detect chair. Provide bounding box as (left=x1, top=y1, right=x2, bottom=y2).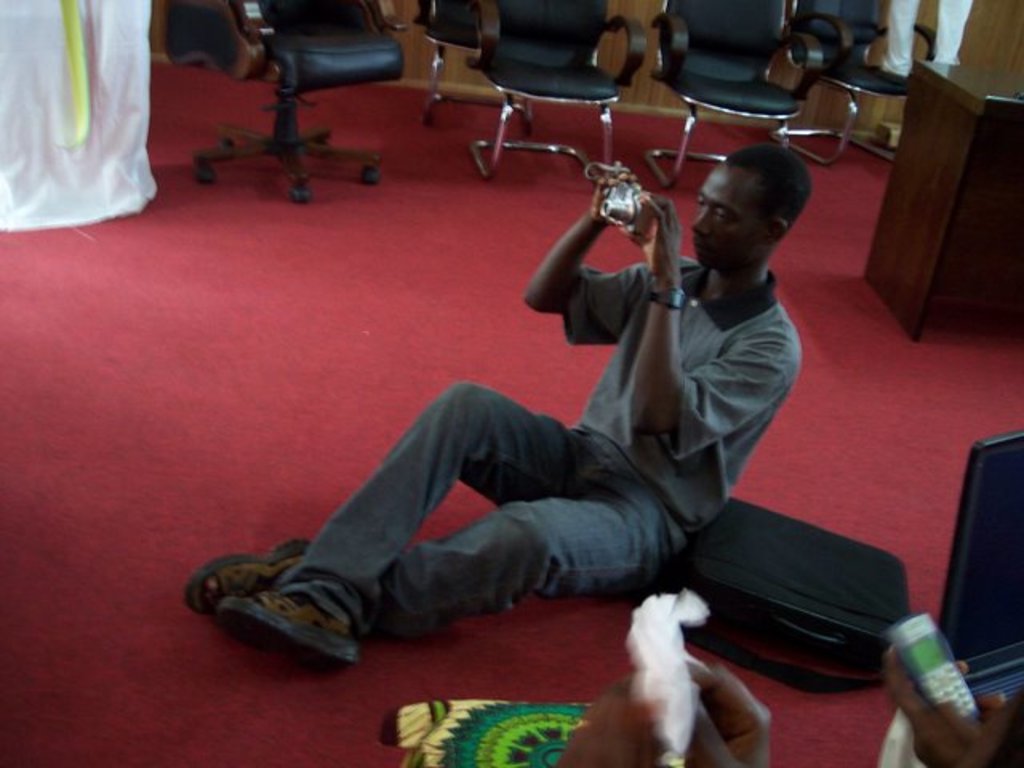
(left=149, top=0, right=440, bottom=213).
